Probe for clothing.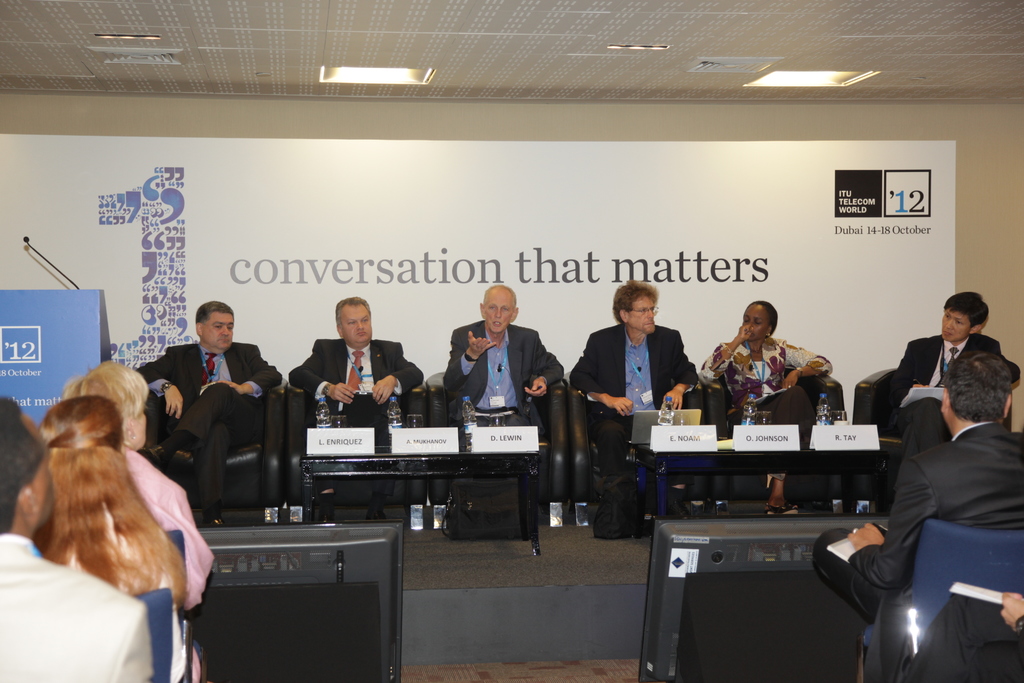
Probe result: bbox(887, 333, 1020, 494).
